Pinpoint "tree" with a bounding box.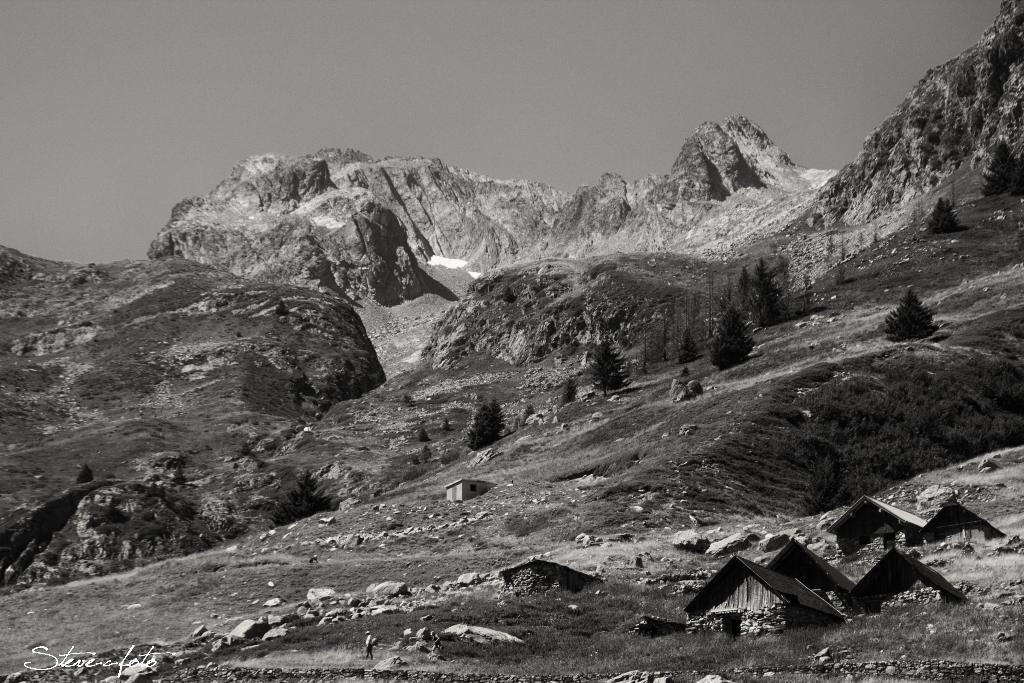
region(248, 467, 328, 520).
